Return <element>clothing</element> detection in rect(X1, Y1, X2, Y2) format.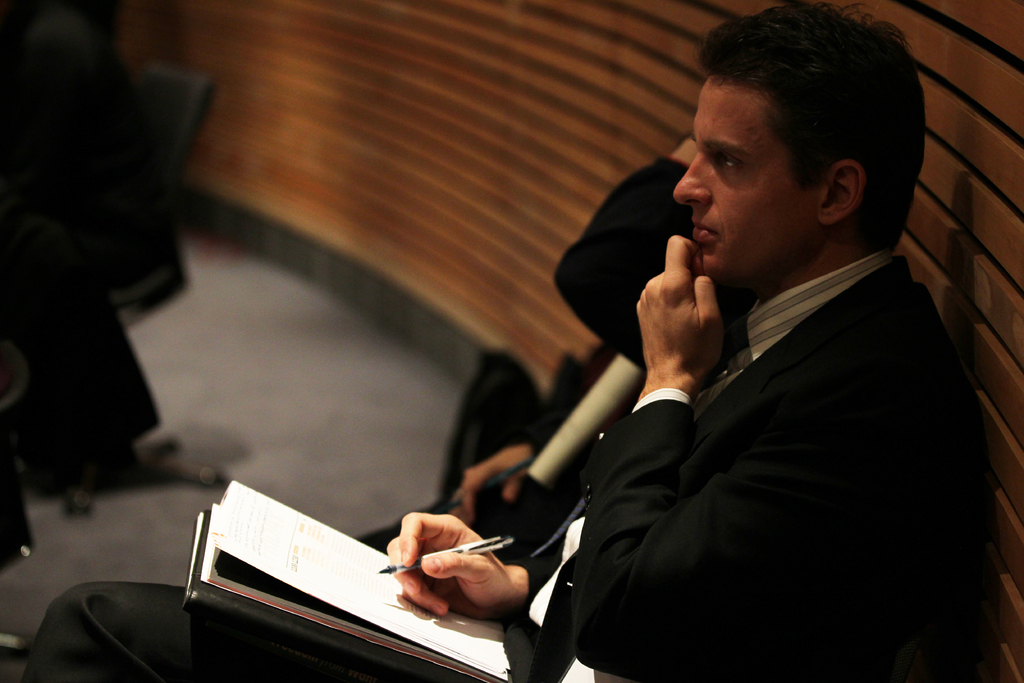
rect(536, 195, 984, 682).
